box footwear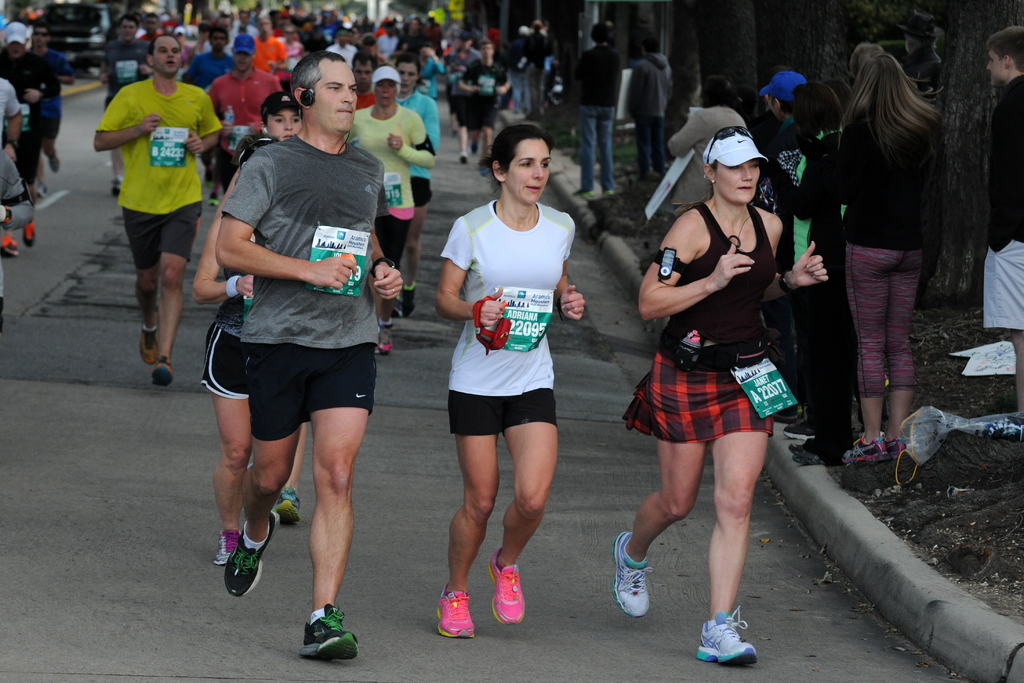
[left=572, top=189, right=593, bottom=201]
